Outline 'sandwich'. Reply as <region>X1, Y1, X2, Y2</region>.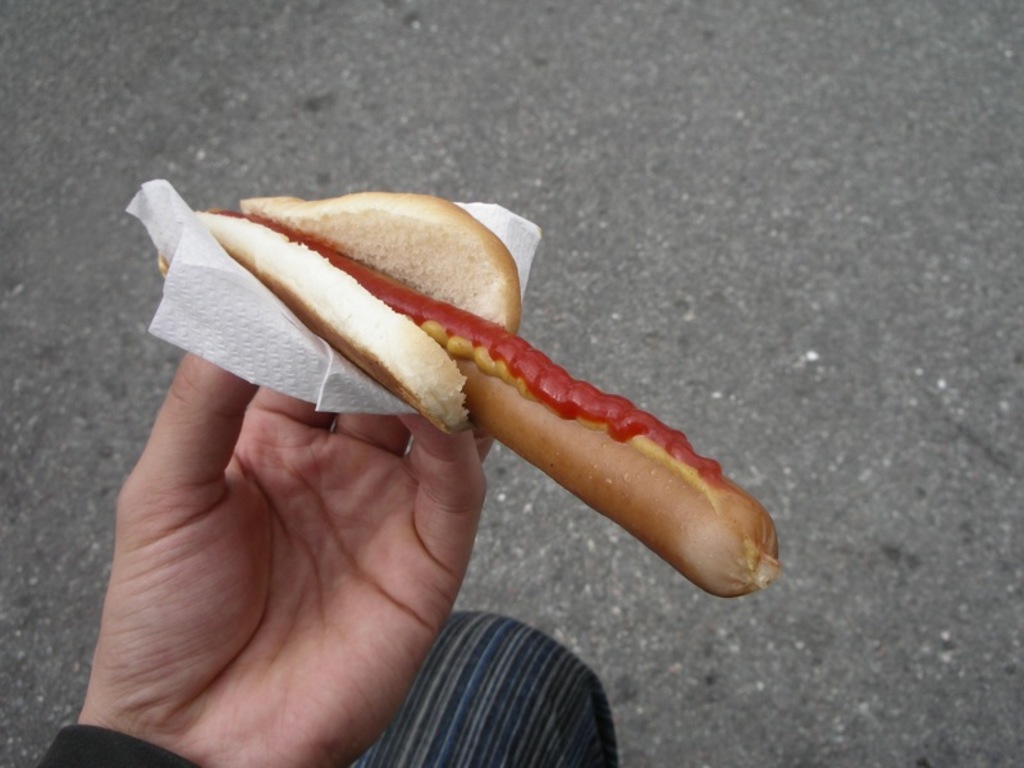
<region>155, 186, 780, 598</region>.
